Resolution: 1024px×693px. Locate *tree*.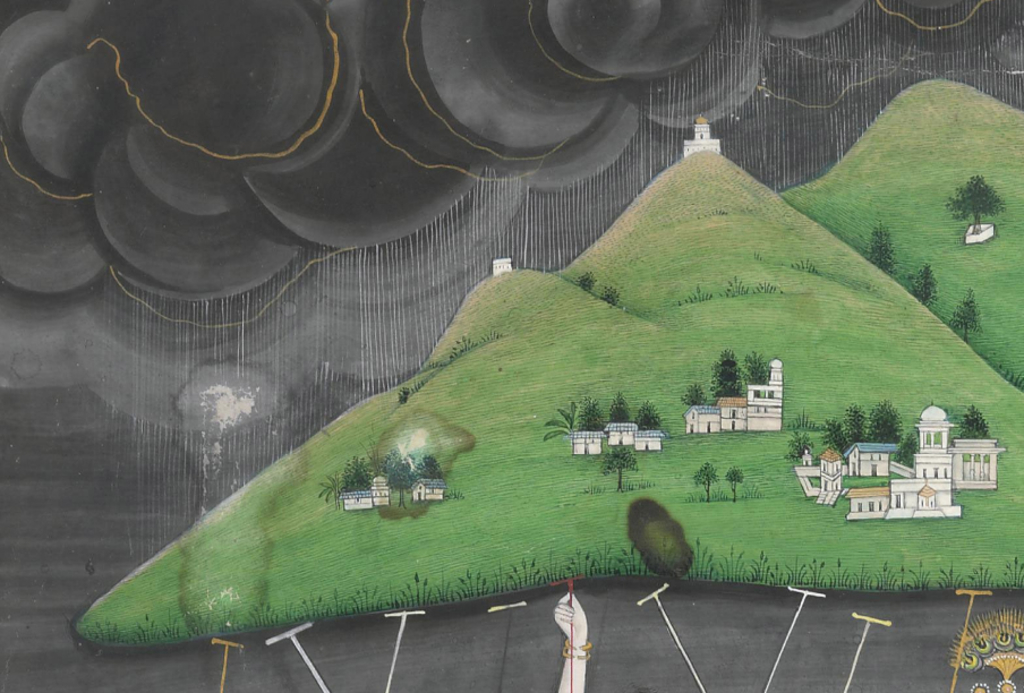
box(541, 401, 580, 450).
